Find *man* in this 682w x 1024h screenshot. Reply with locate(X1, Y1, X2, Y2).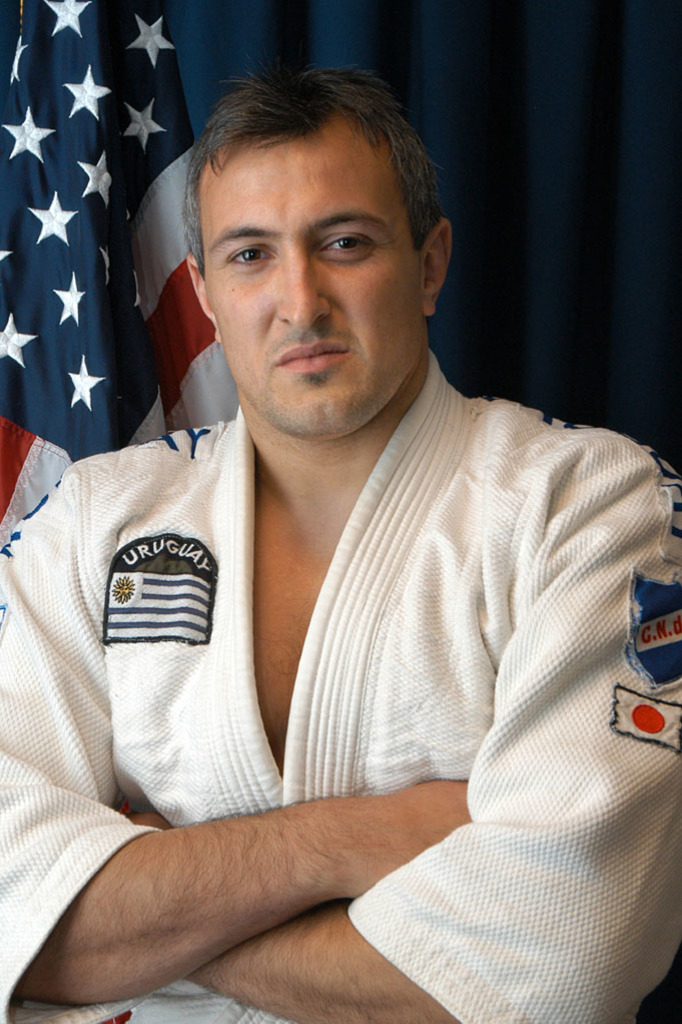
locate(40, 65, 675, 926).
